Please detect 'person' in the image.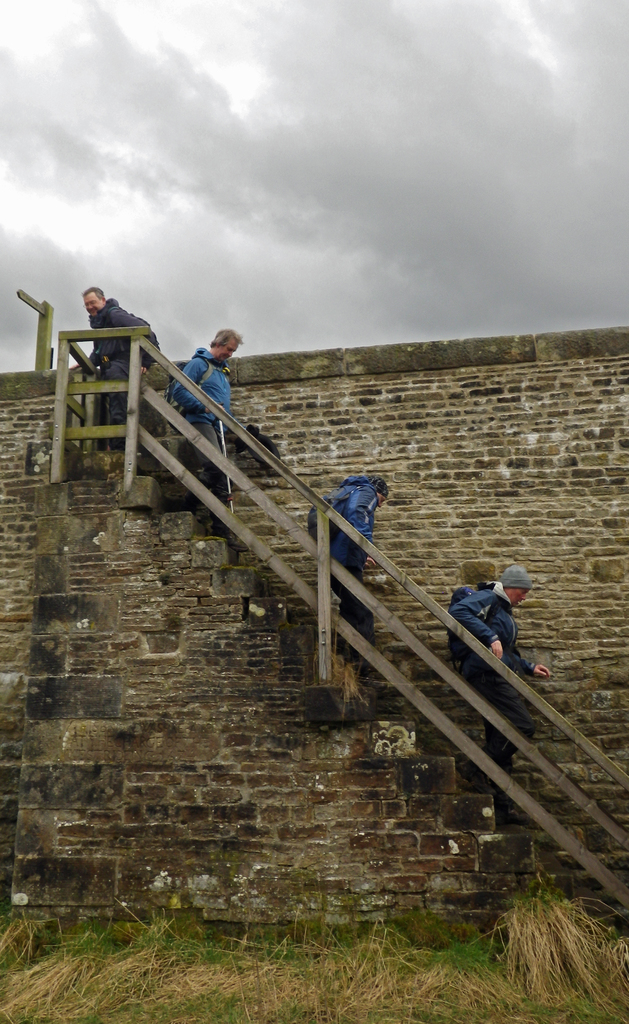
[329,475,389,646].
